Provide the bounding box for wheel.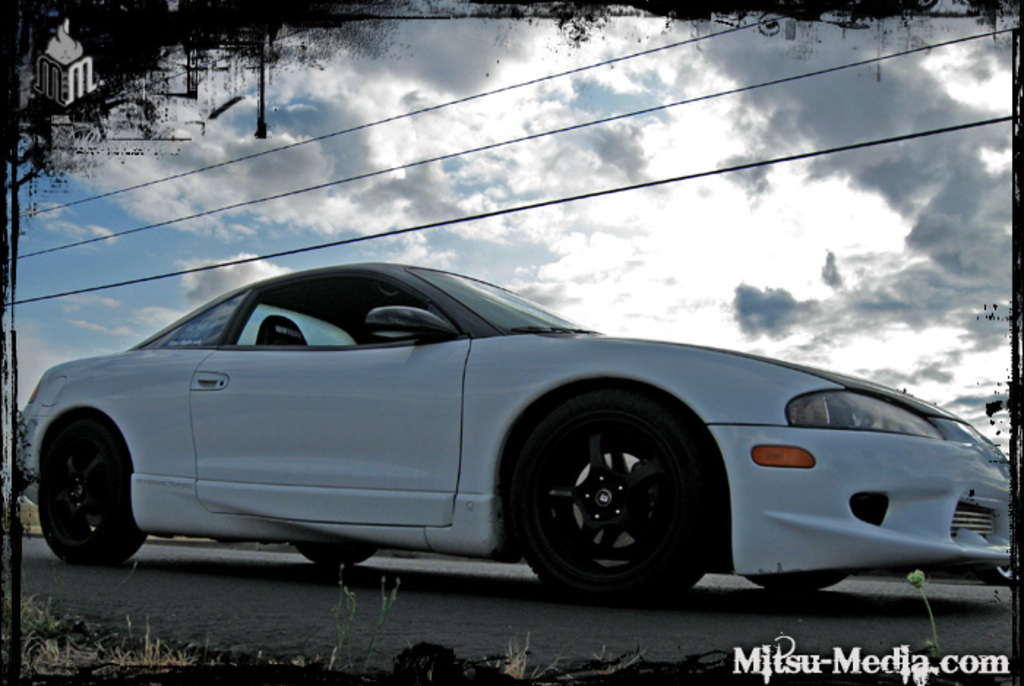
31/412/154/565.
